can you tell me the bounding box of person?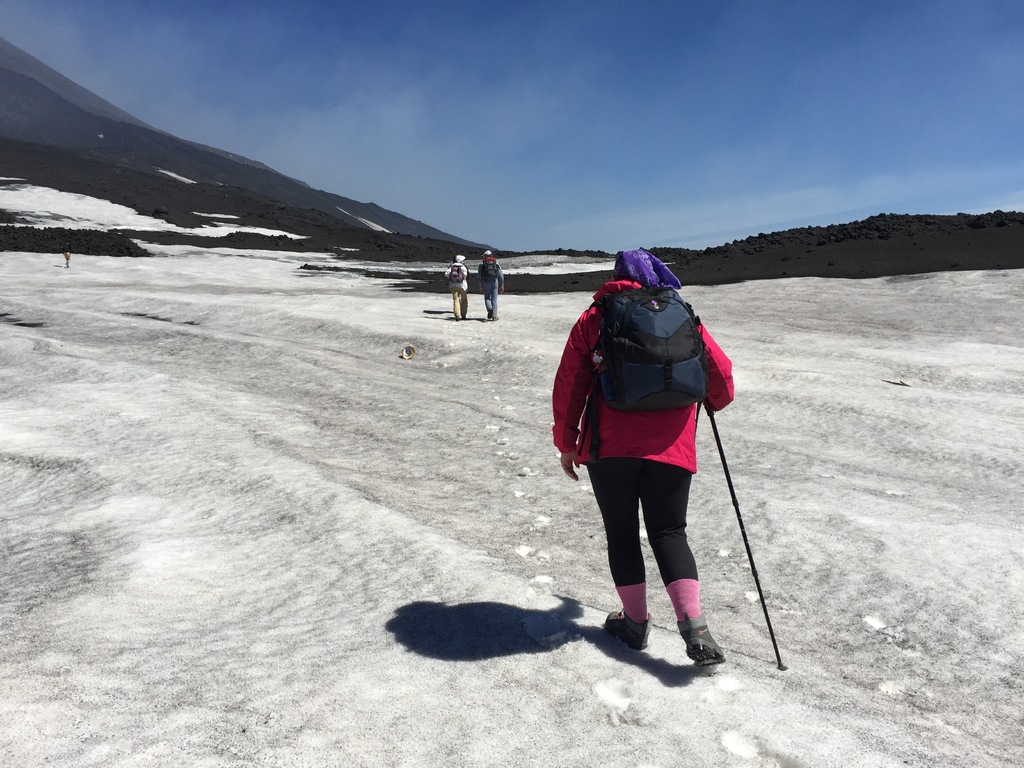
[568,227,755,671].
